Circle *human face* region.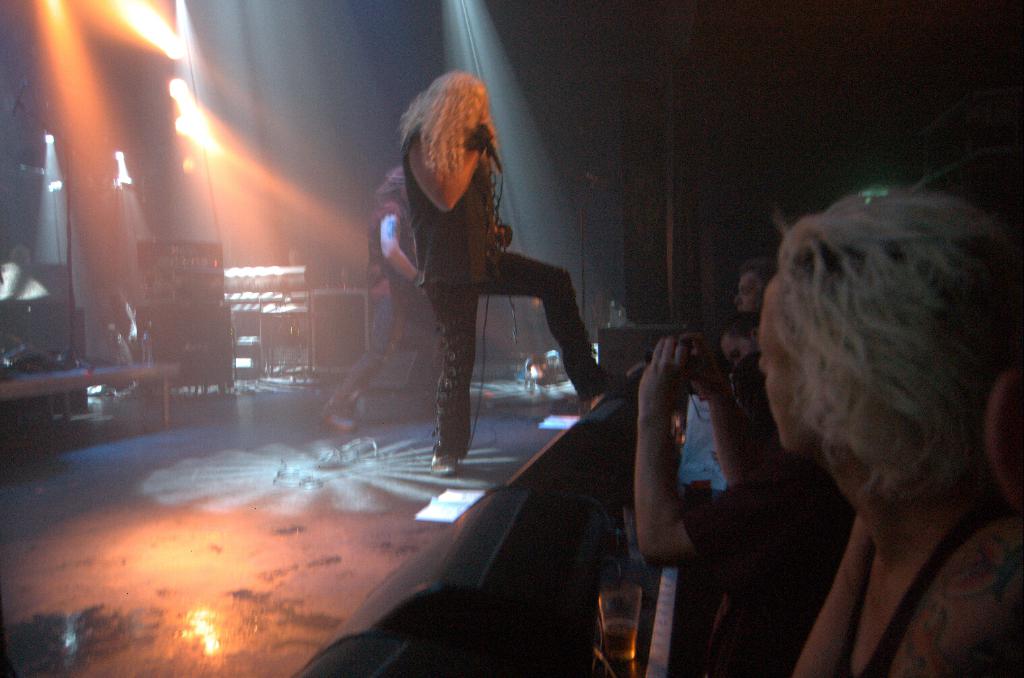
Region: [x1=736, y1=273, x2=757, y2=309].
